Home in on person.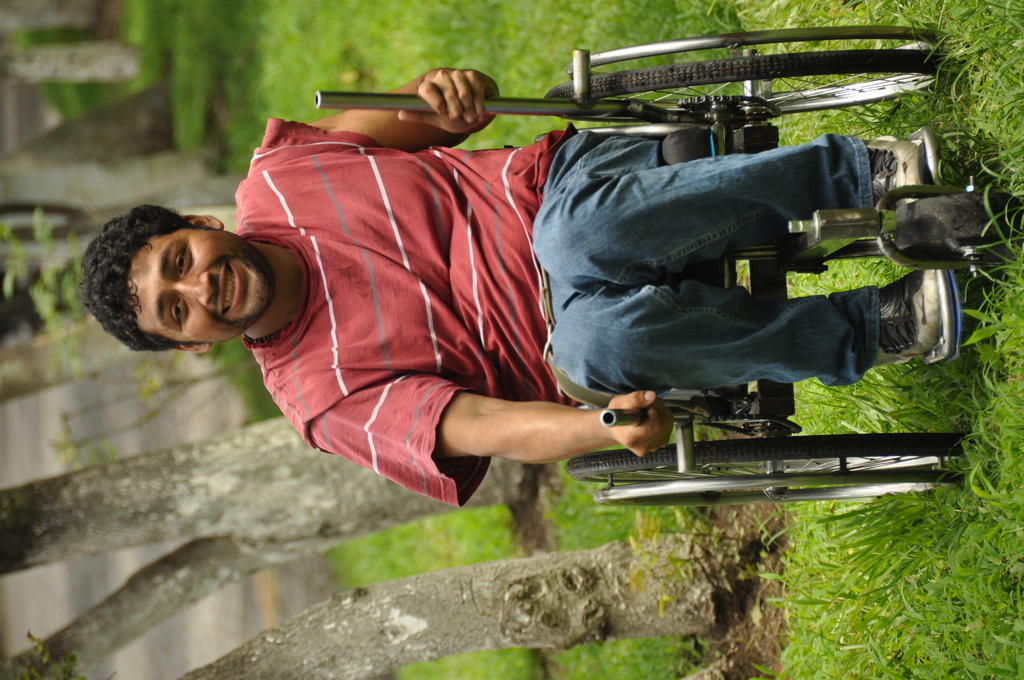
Homed in at {"x1": 136, "y1": 44, "x2": 863, "y2": 578}.
